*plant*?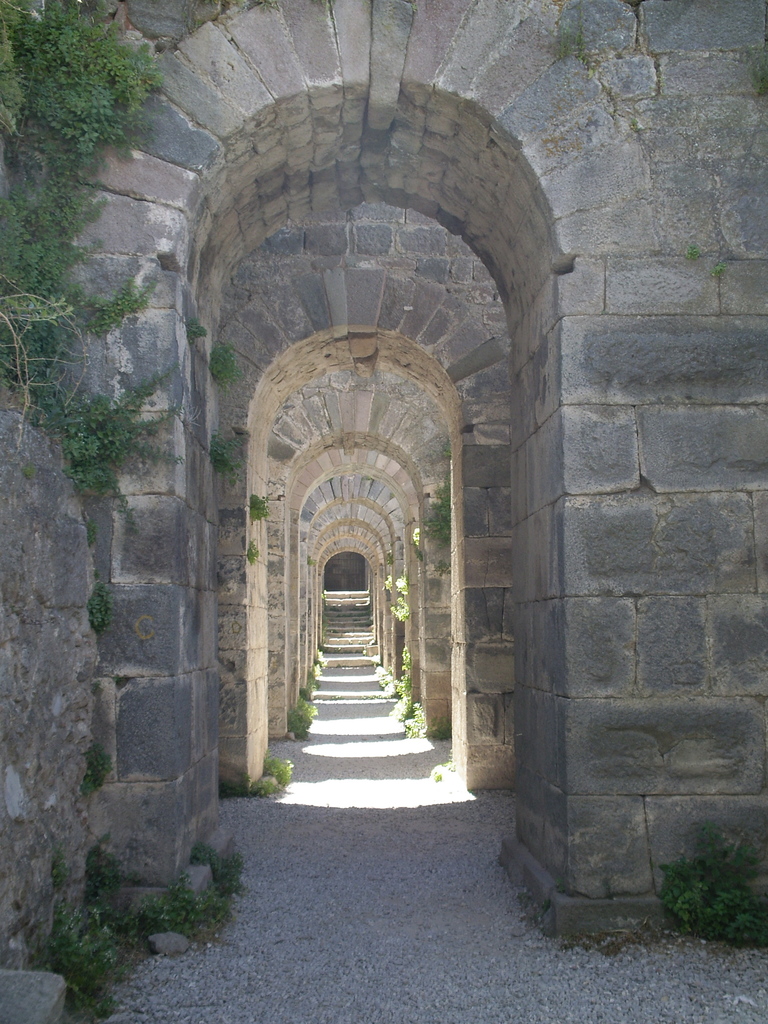
region(399, 648, 410, 671)
